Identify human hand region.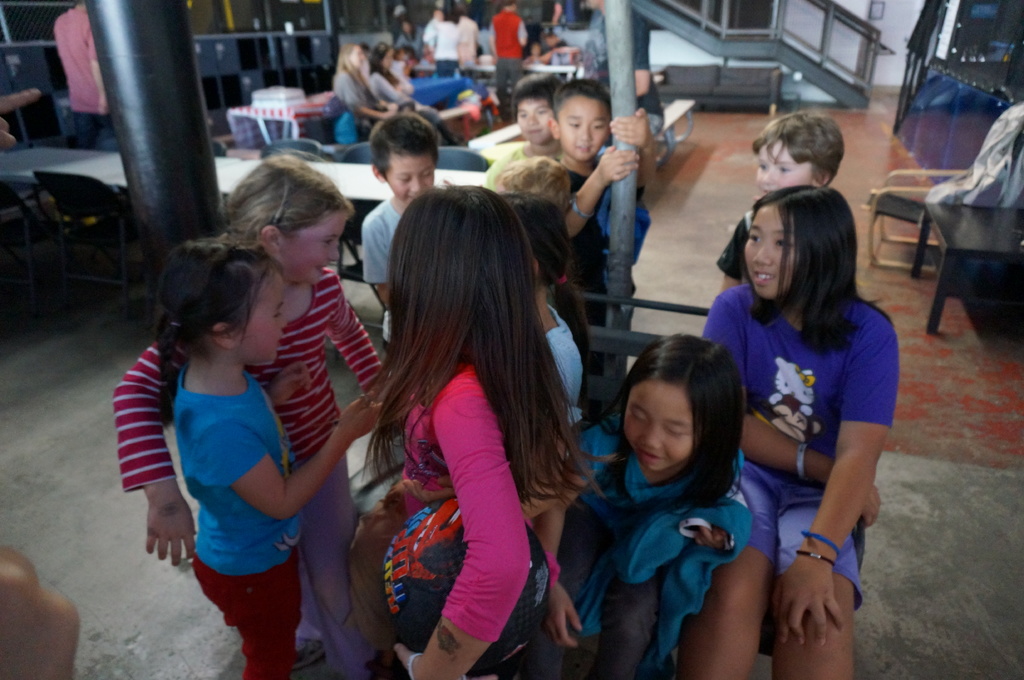
Region: (left=333, top=391, right=387, bottom=443).
